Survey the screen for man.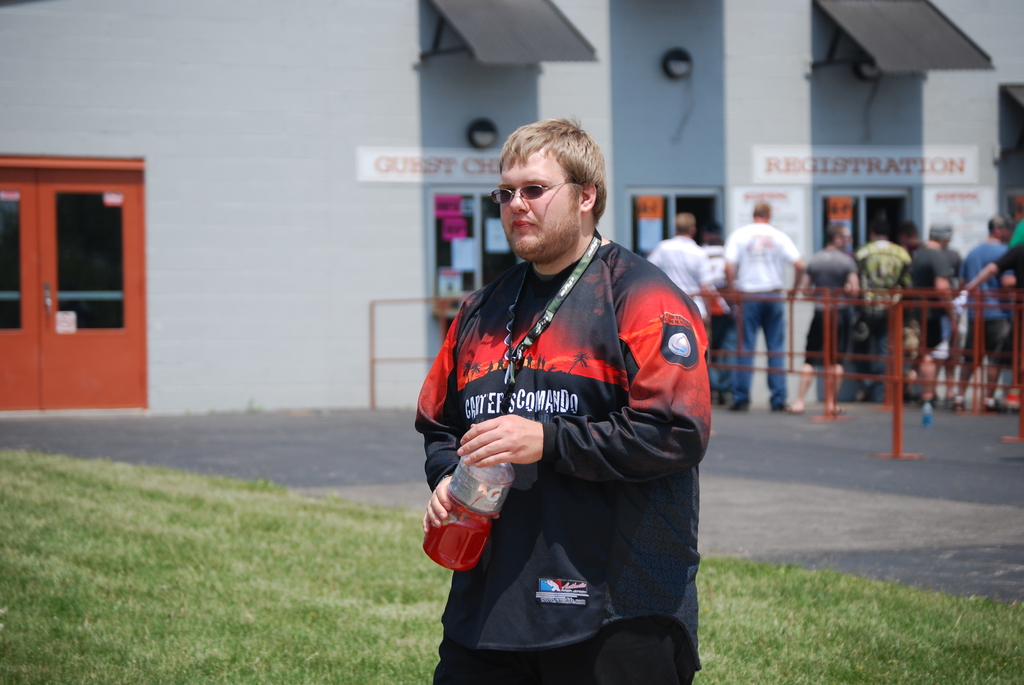
Survey found: rect(901, 219, 965, 417).
